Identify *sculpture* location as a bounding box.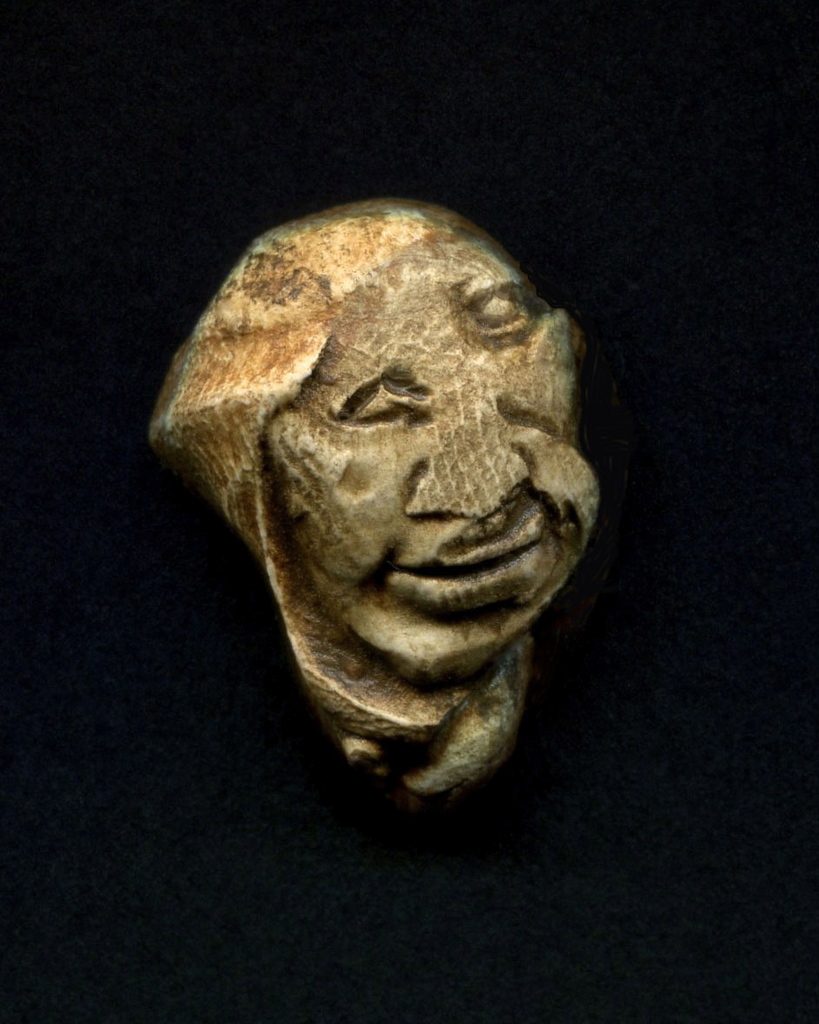
(158,186,628,821).
